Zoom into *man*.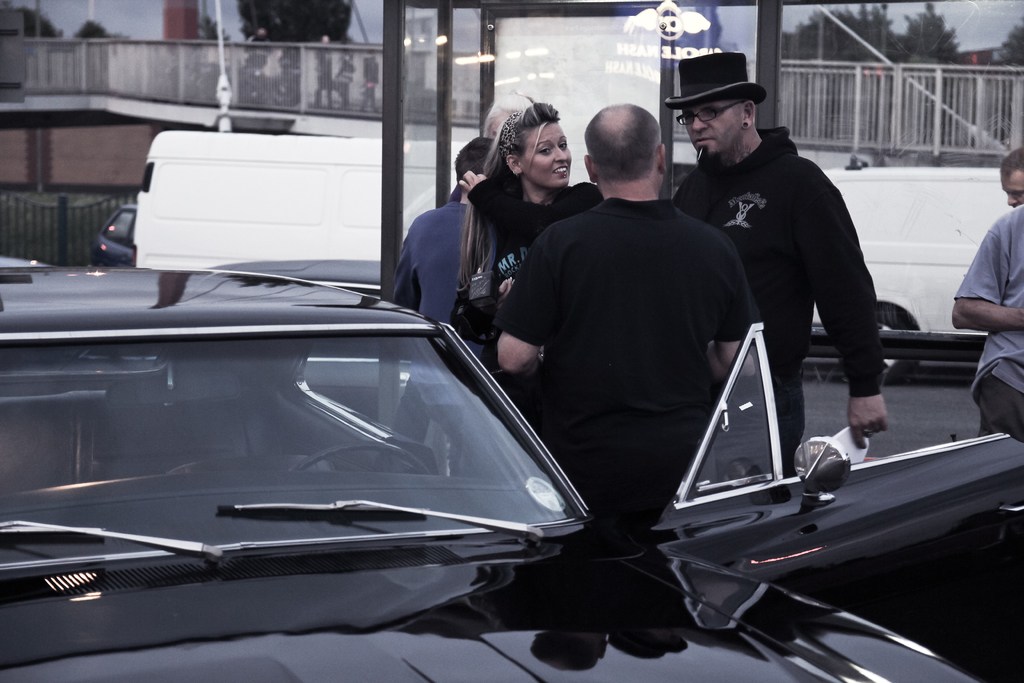
Zoom target: [left=668, top=51, right=877, bottom=478].
